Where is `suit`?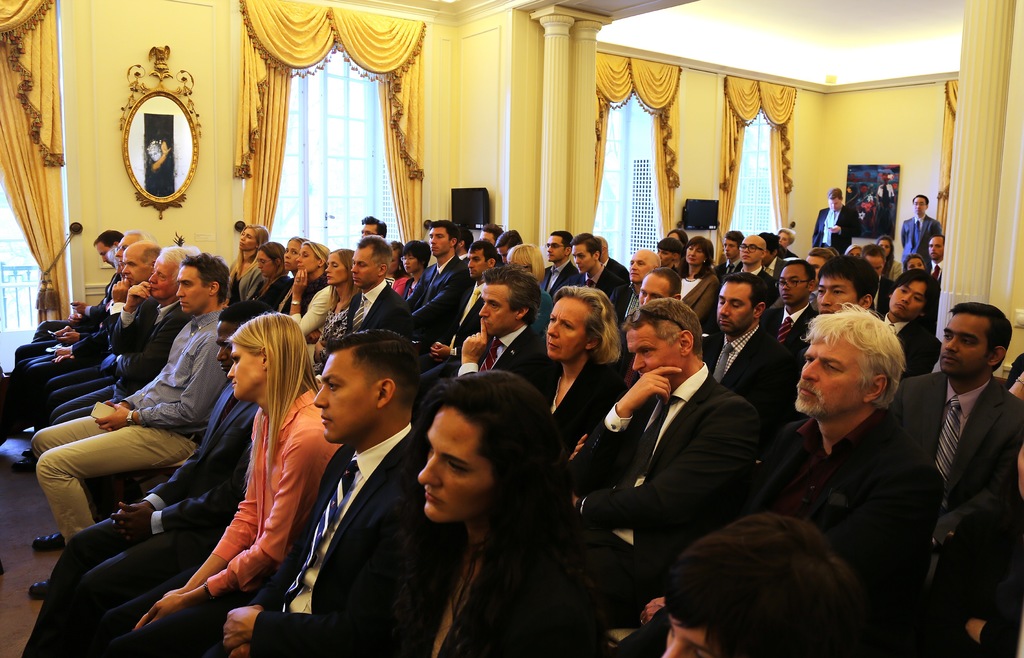
739:265:776:306.
